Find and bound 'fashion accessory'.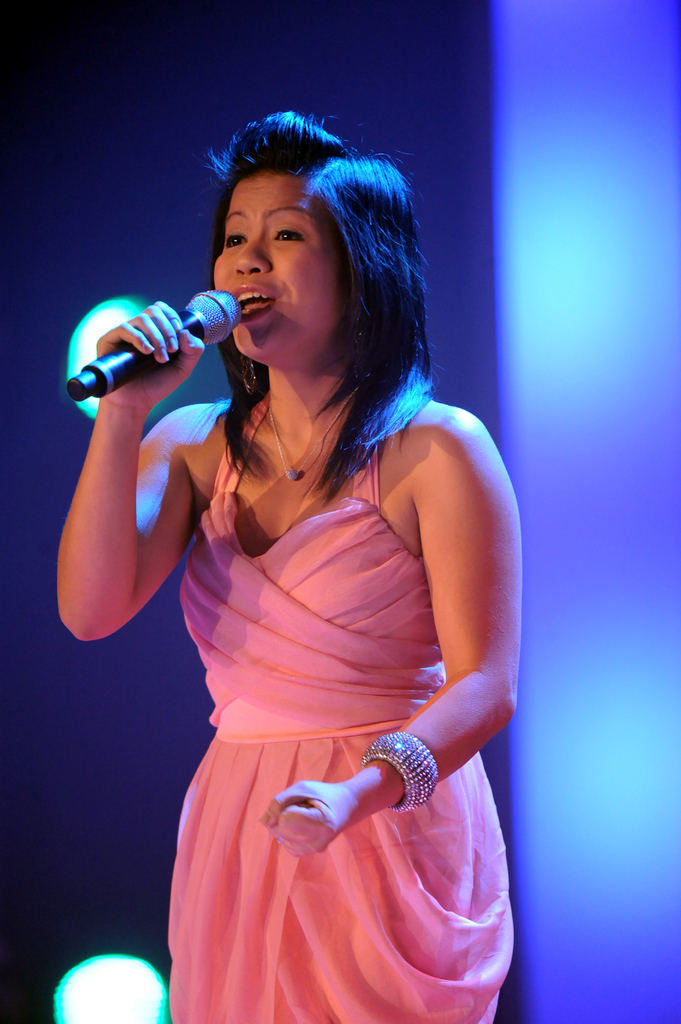
Bound: [275,835,287,844].
